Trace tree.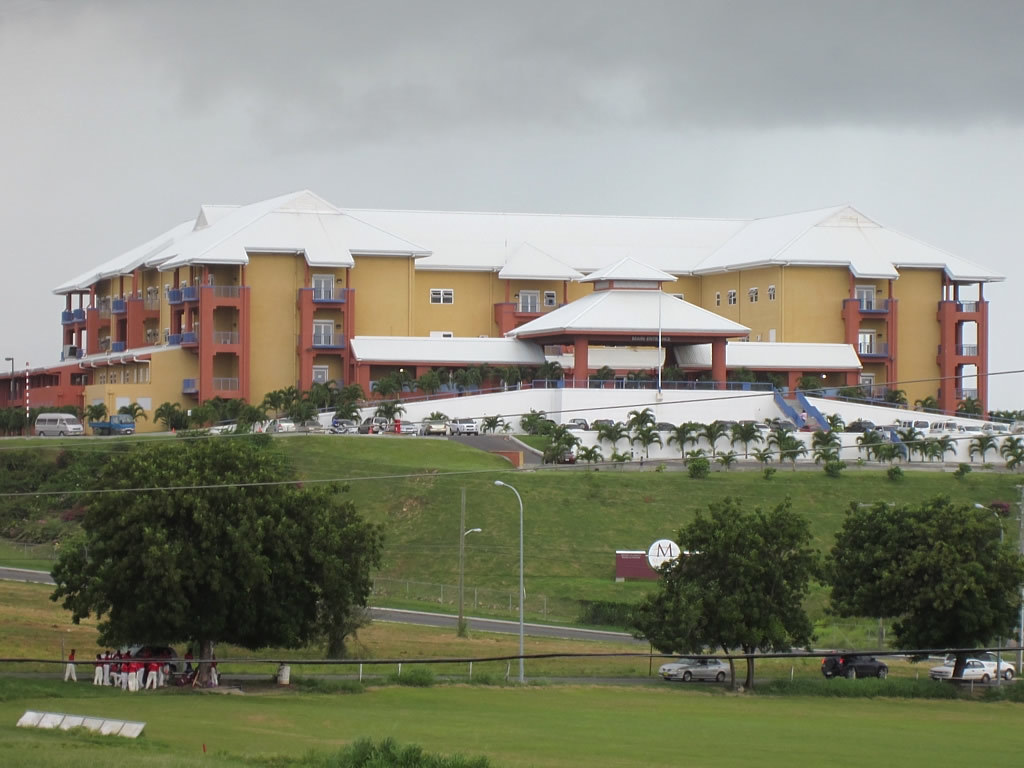
Traced to l=734, t=422, r=763, b=459.
